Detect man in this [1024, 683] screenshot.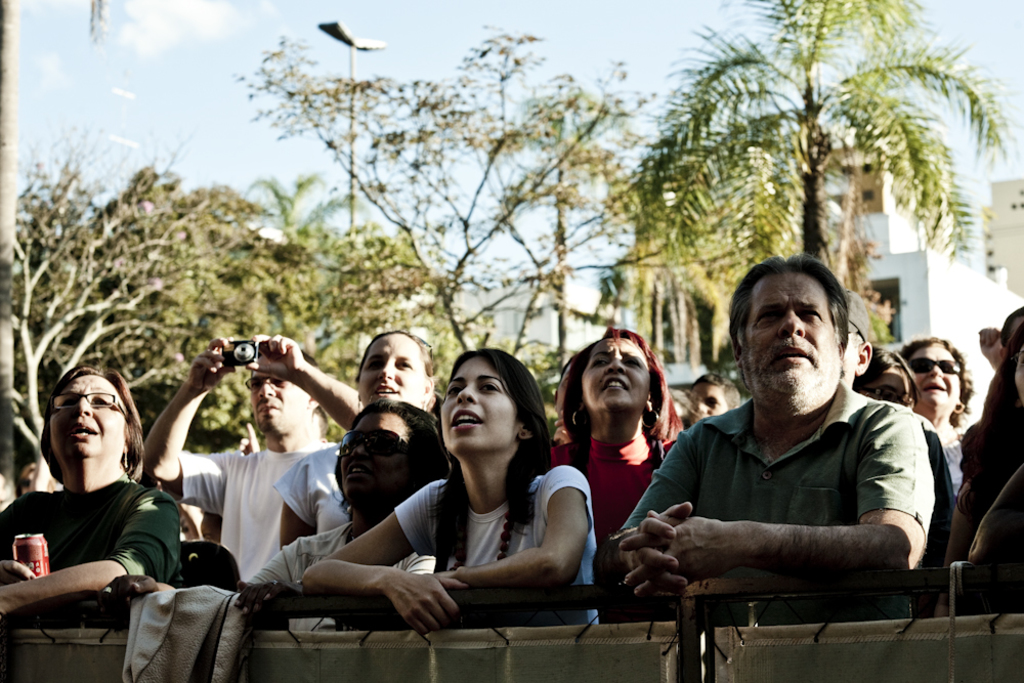
Detection: [left=630, top=269, right=958, bottom=652].
